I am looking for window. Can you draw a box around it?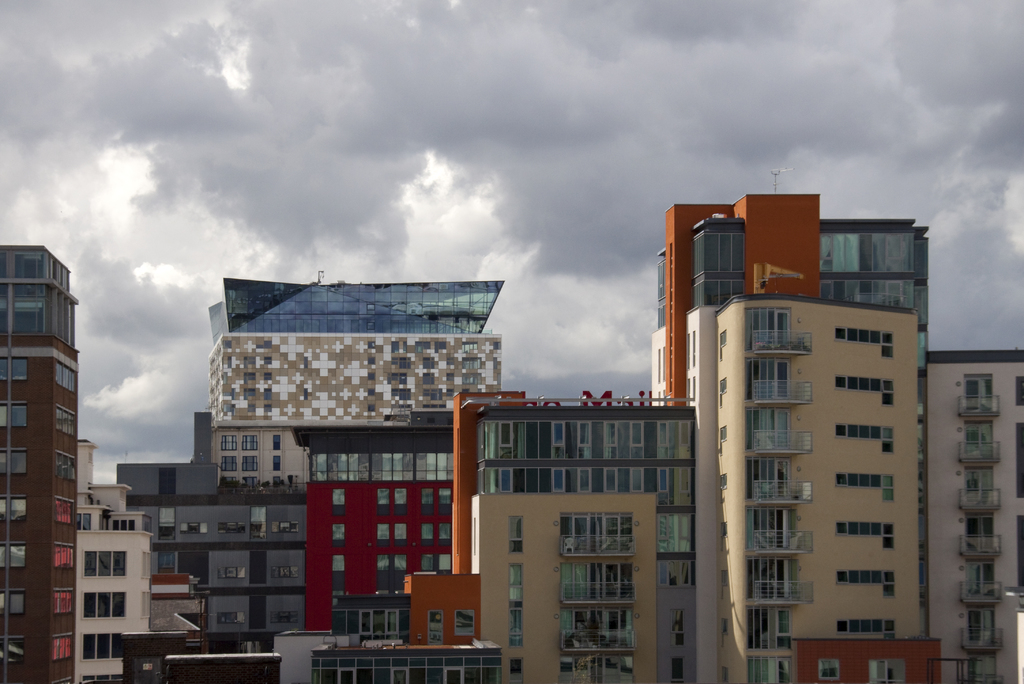
Sure, the bounding box is [x1=271, y1=432, x2=282, y2=449].
